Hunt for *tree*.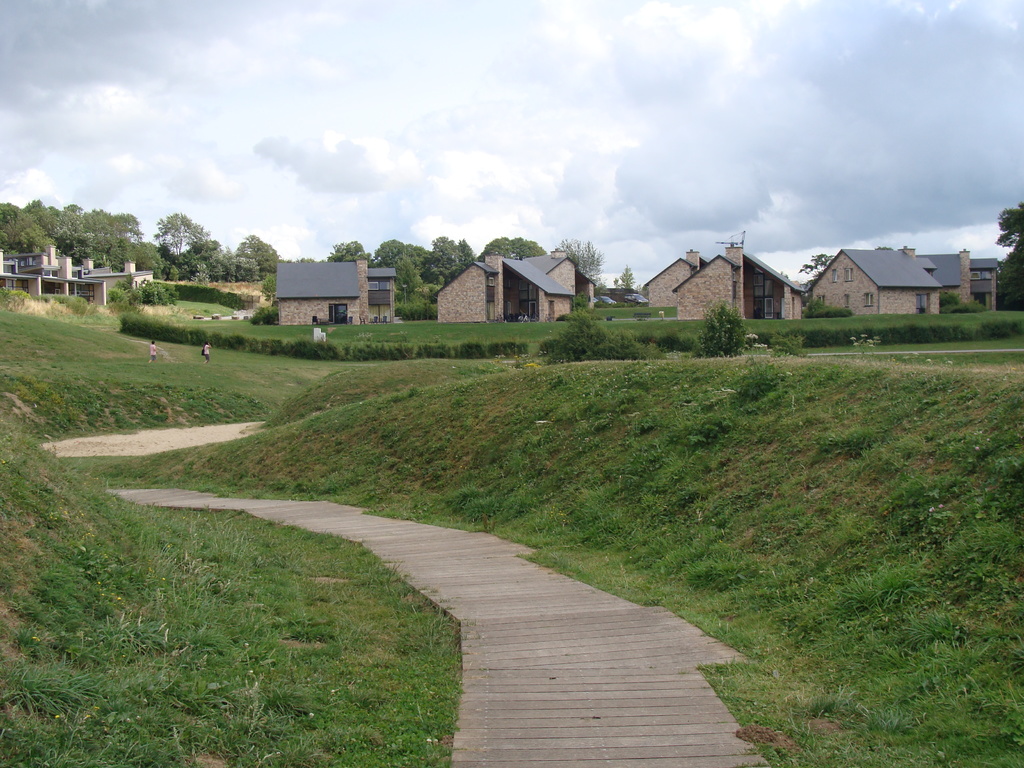
Hunted down at [555, 236, 609, 288].
